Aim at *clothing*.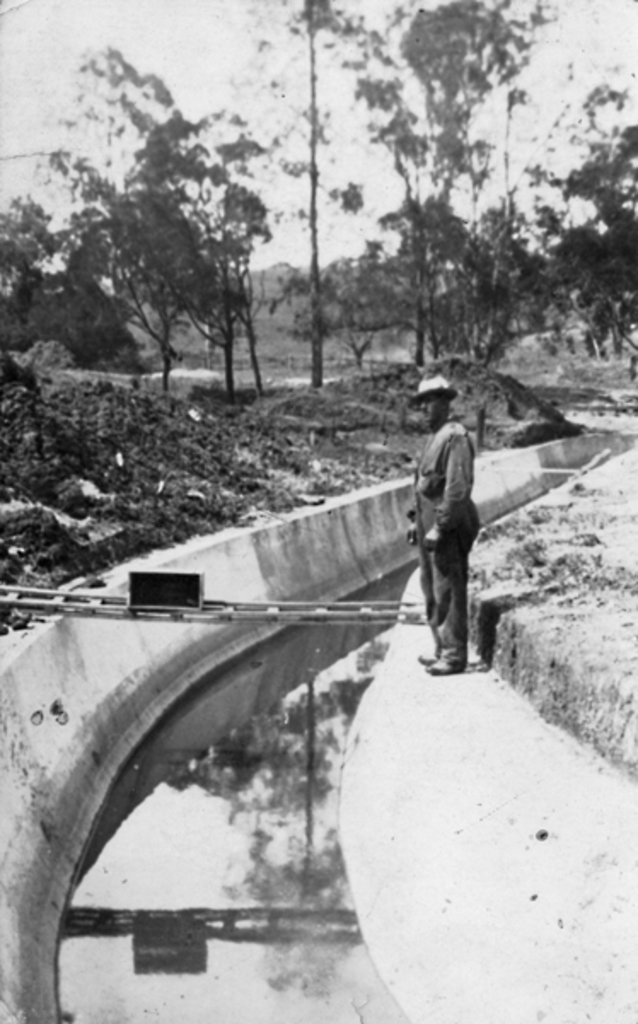
Aimed at x1=403 y1=427 x2=490 y2=671.
